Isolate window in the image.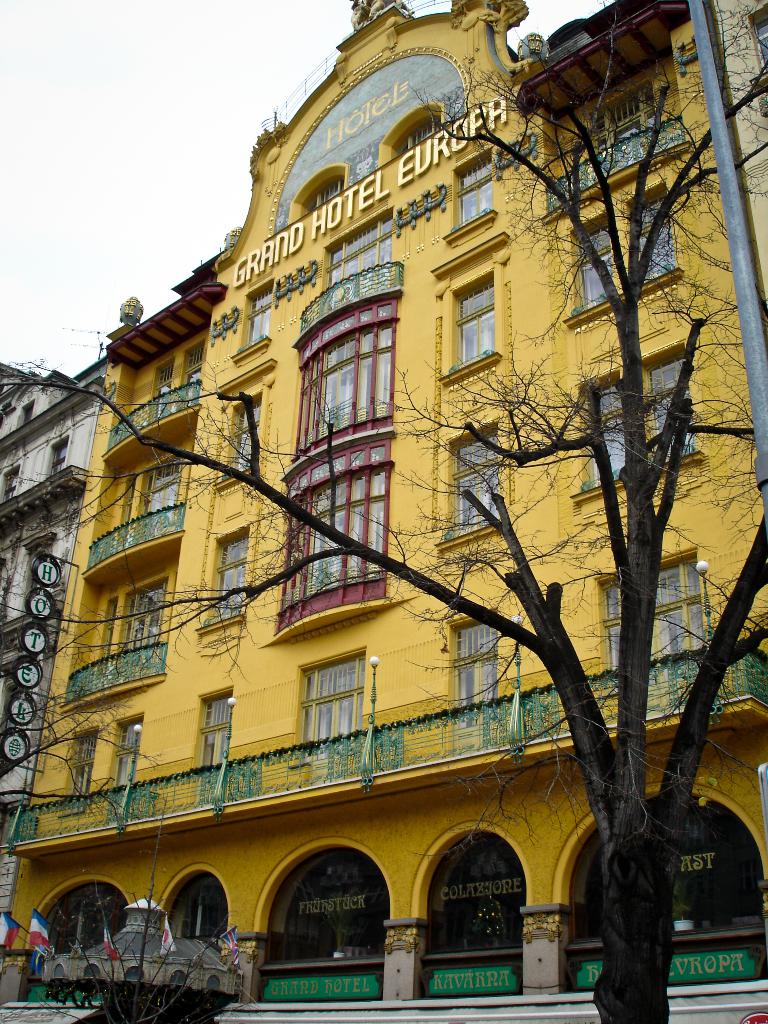
Isolated region: detection(120, 580, 169, 668).
